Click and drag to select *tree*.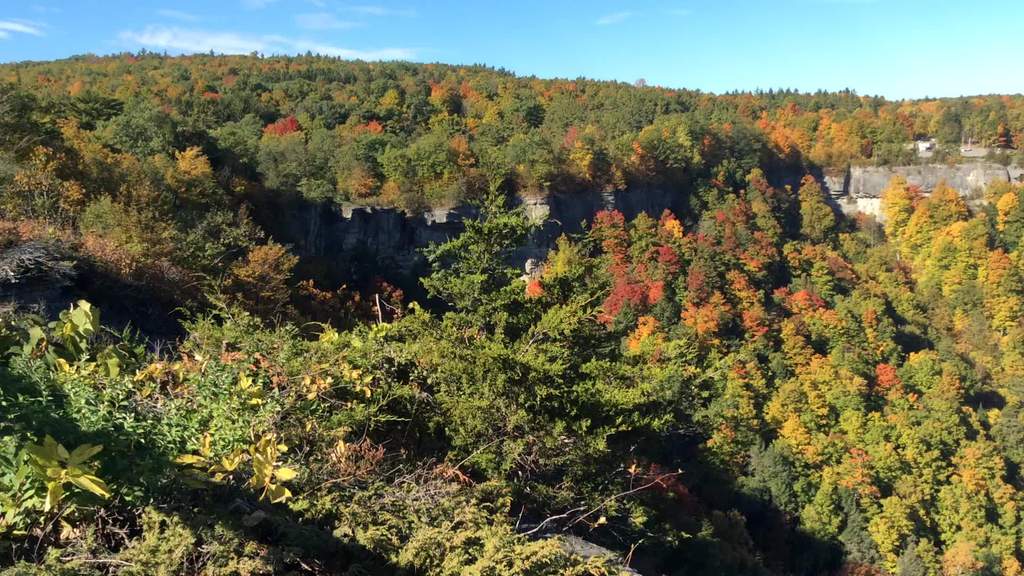
Selection: [left=417, top=183, right=559, bottom=317].
